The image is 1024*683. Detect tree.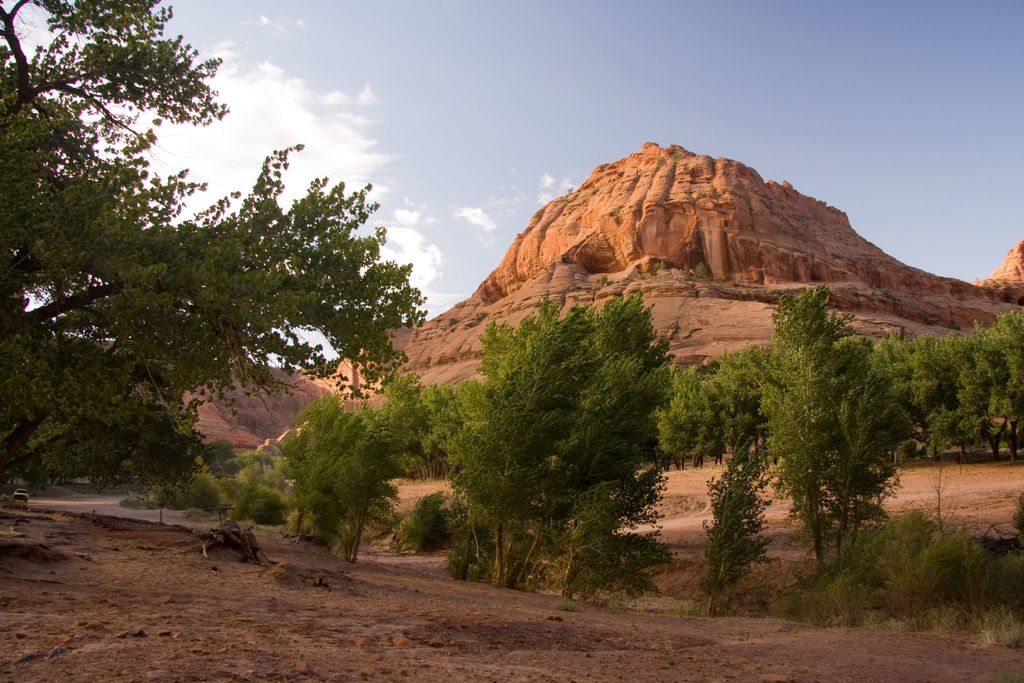
Detection: l=714, t=341, r=774, b=457.
